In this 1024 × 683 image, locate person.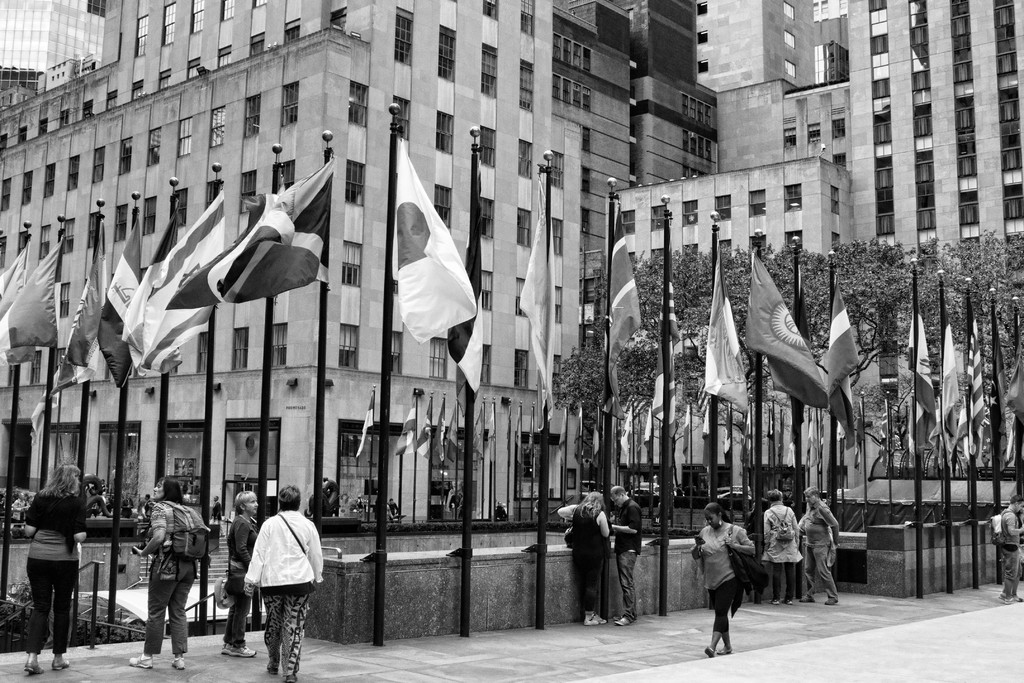
Bounding box: 495, 497, 507, 521.
